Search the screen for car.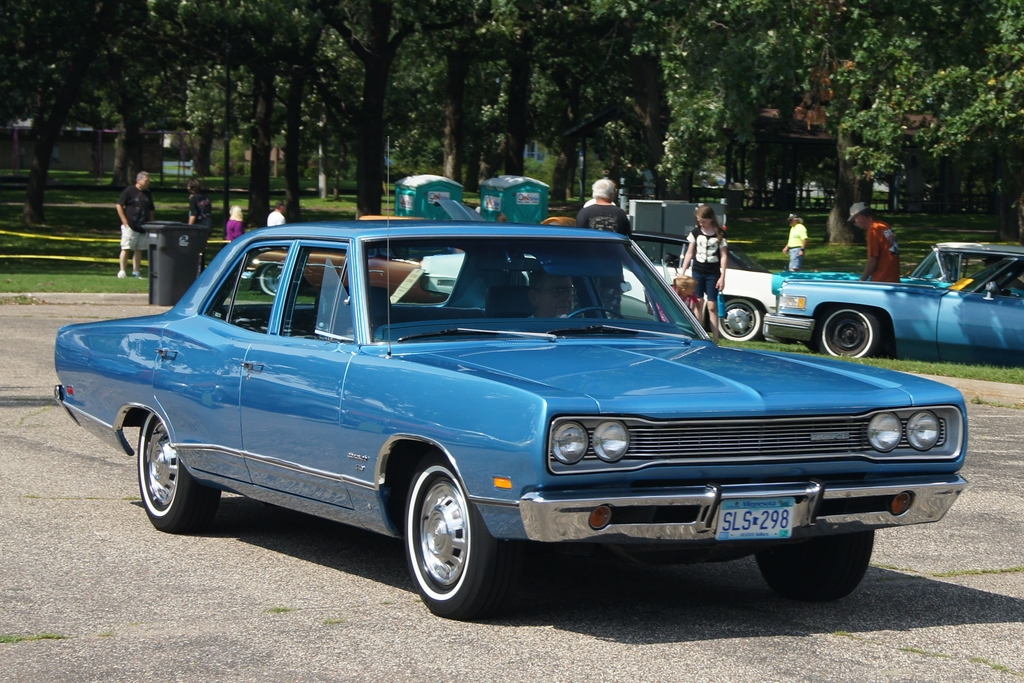
Found at region(424, 230, 777, 337).
